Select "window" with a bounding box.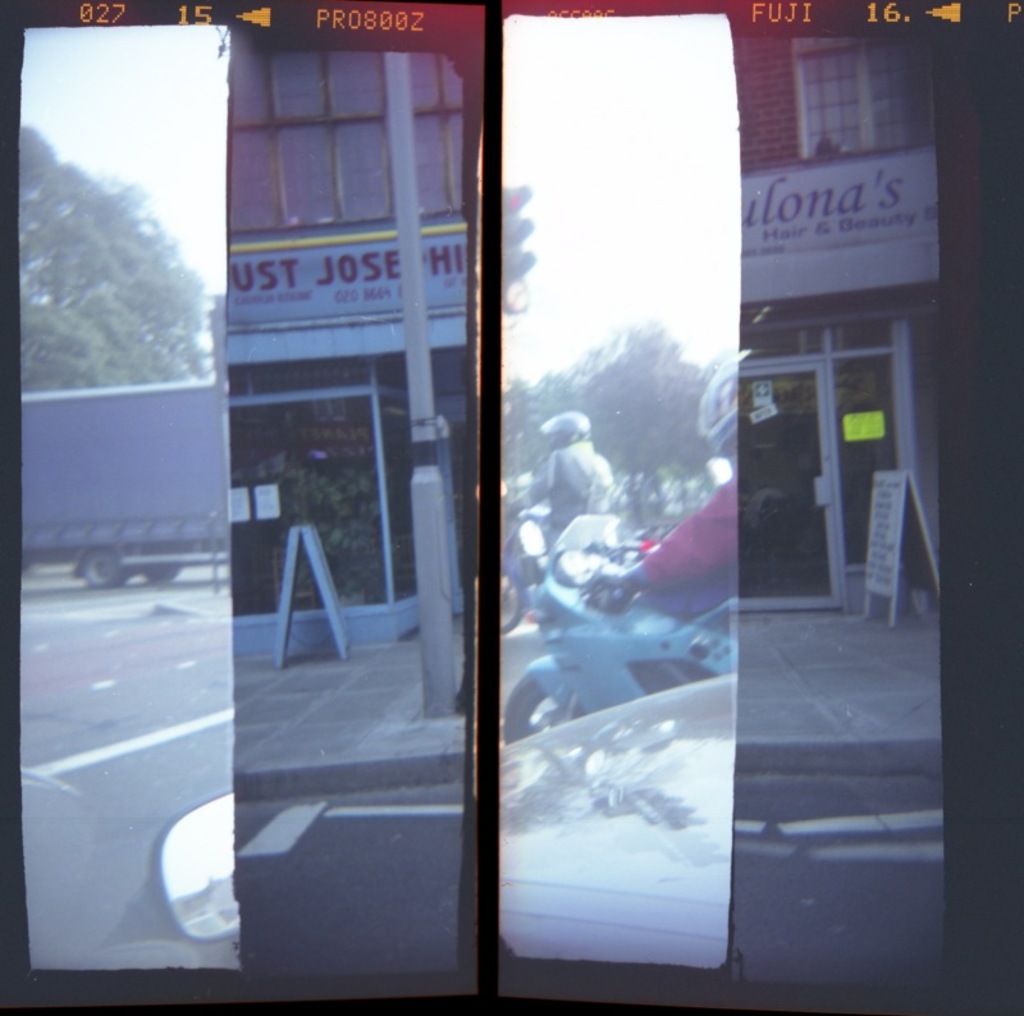
rect(801, 50, 860, 157).
